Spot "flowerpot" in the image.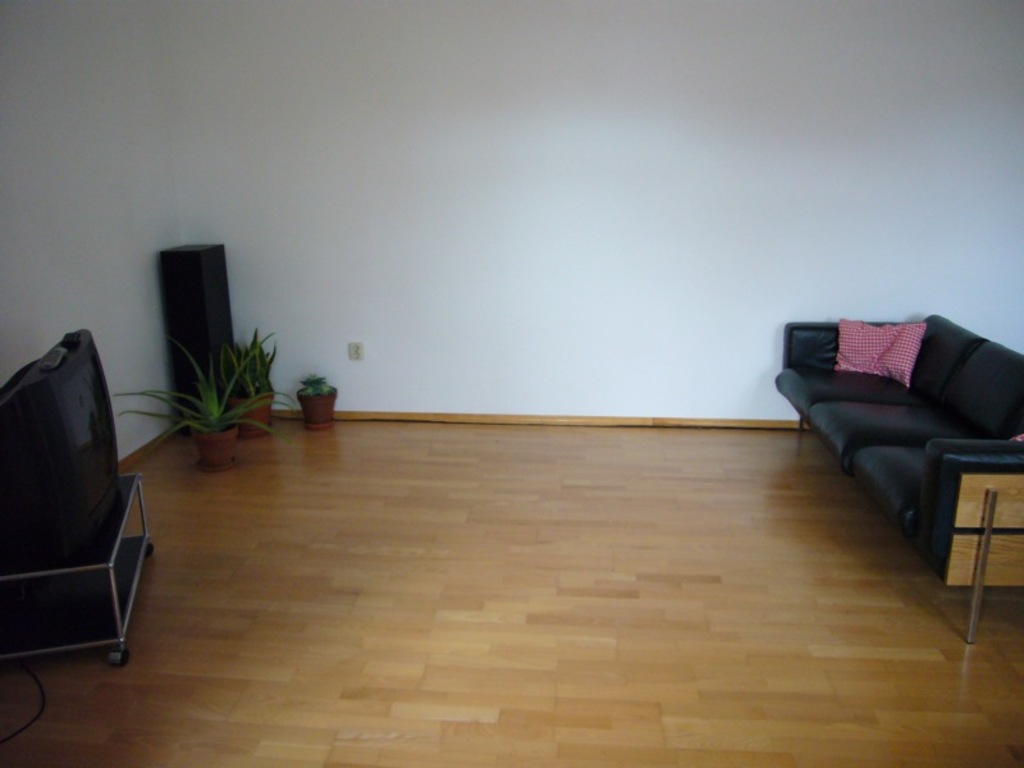
"flowerpot" found at <bbox>219, 389, 274, 434</bbox>.
